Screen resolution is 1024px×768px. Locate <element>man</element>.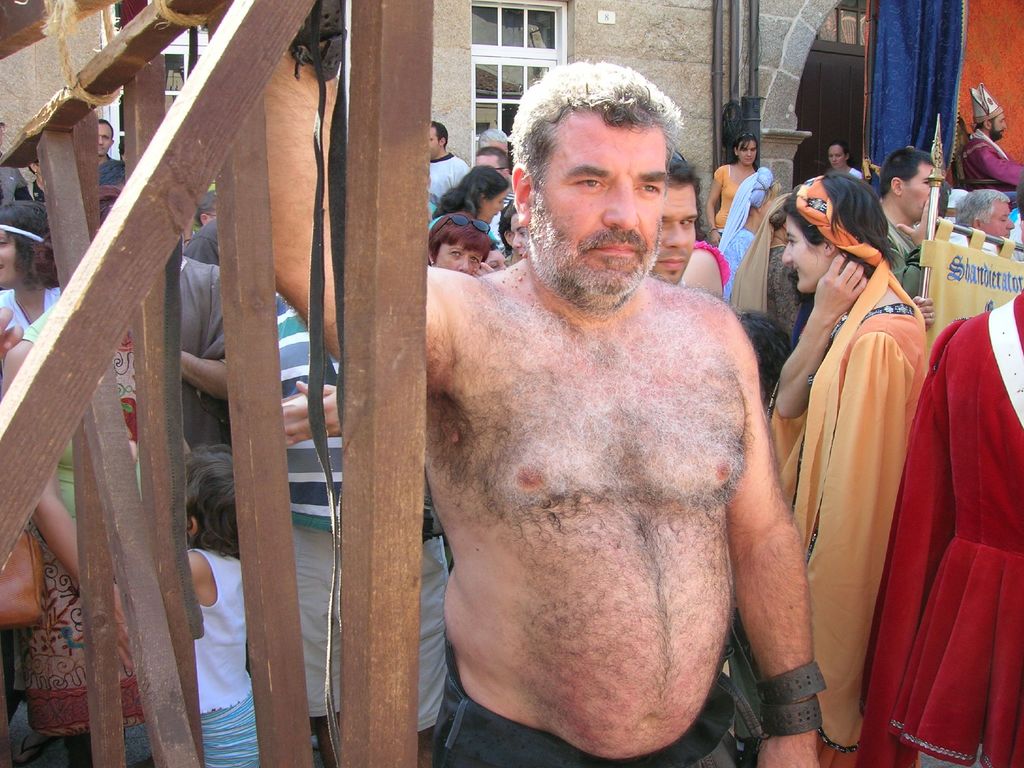
pyautogui.locateOnScreen(961, 81, 1023, 193).
